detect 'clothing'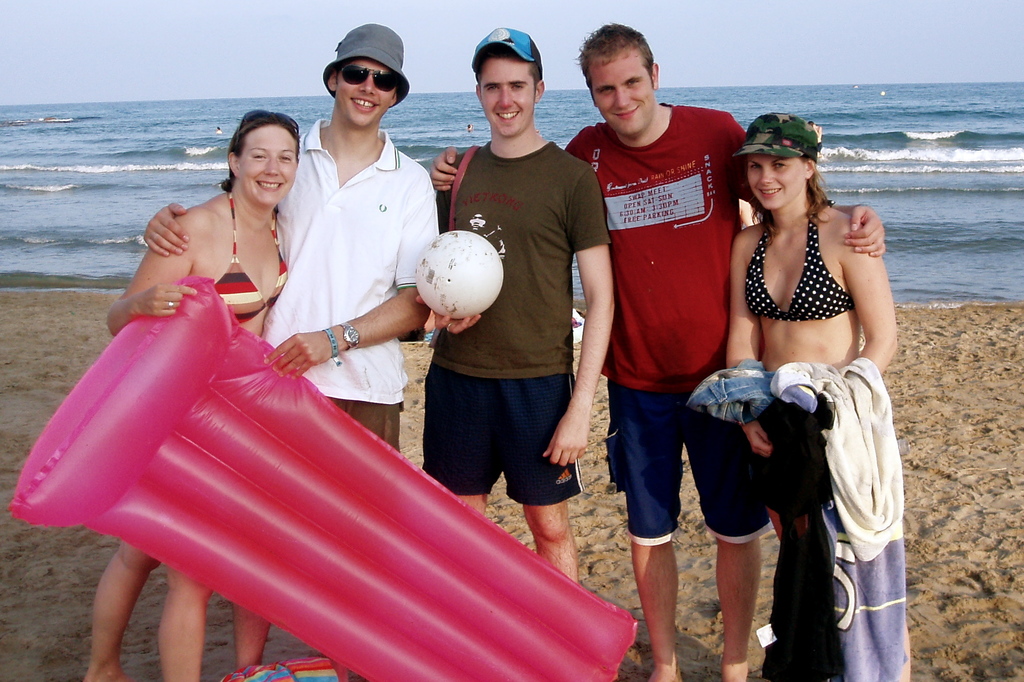
rect(259, 115, 442, 450)
